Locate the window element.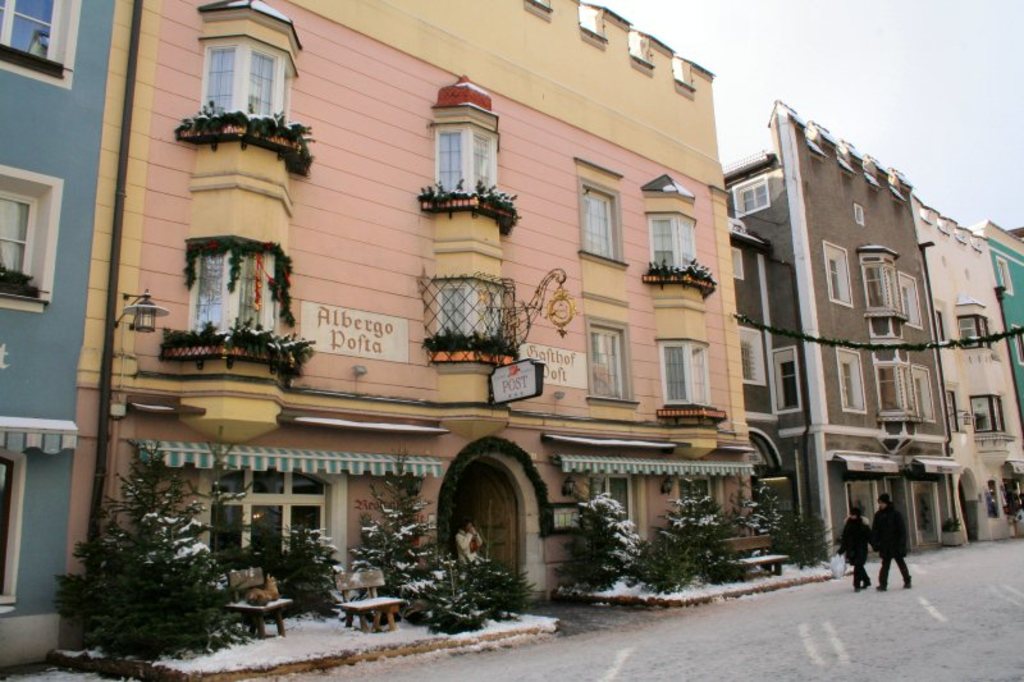
Element bbox: select_region(873, 476, 887, 512).
